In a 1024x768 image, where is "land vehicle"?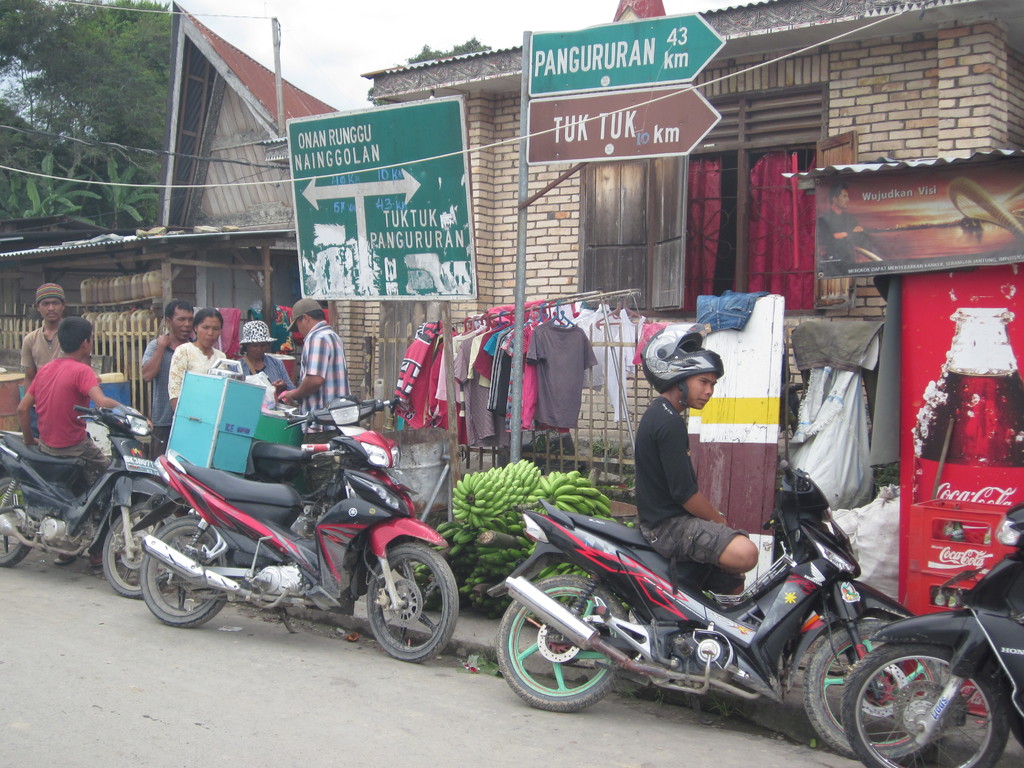
[x1=137, y1=430, x2=460, y2=662].
